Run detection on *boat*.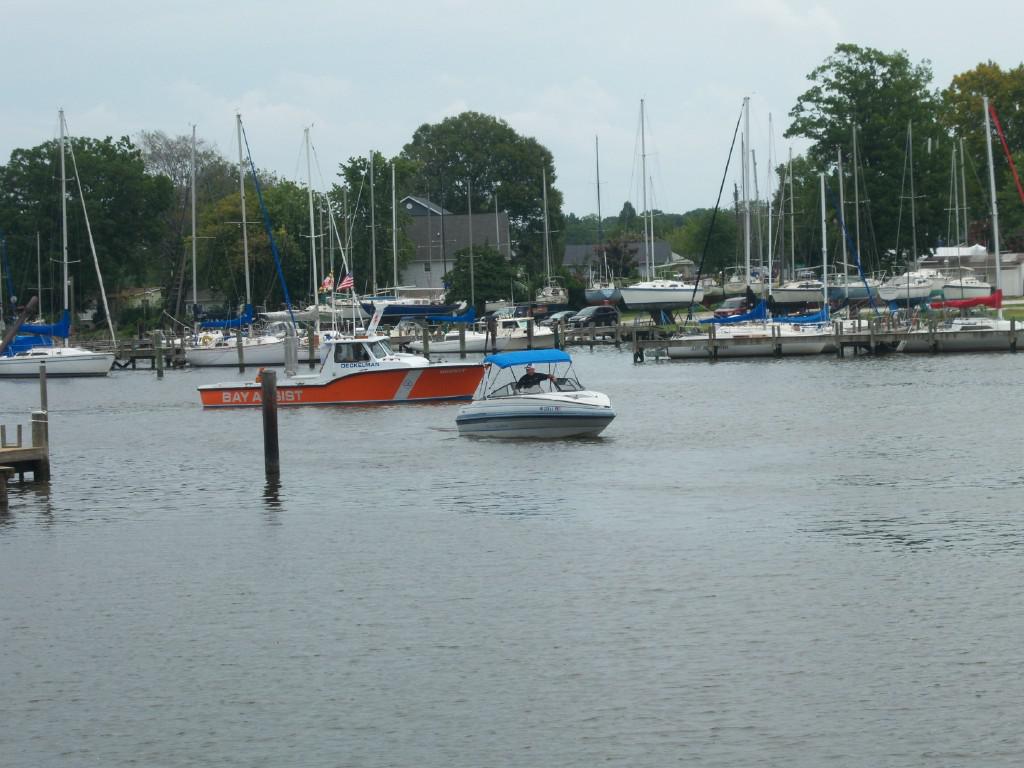
Result: pyautogui.locateOnScreen(0, 347, 109, 371).
